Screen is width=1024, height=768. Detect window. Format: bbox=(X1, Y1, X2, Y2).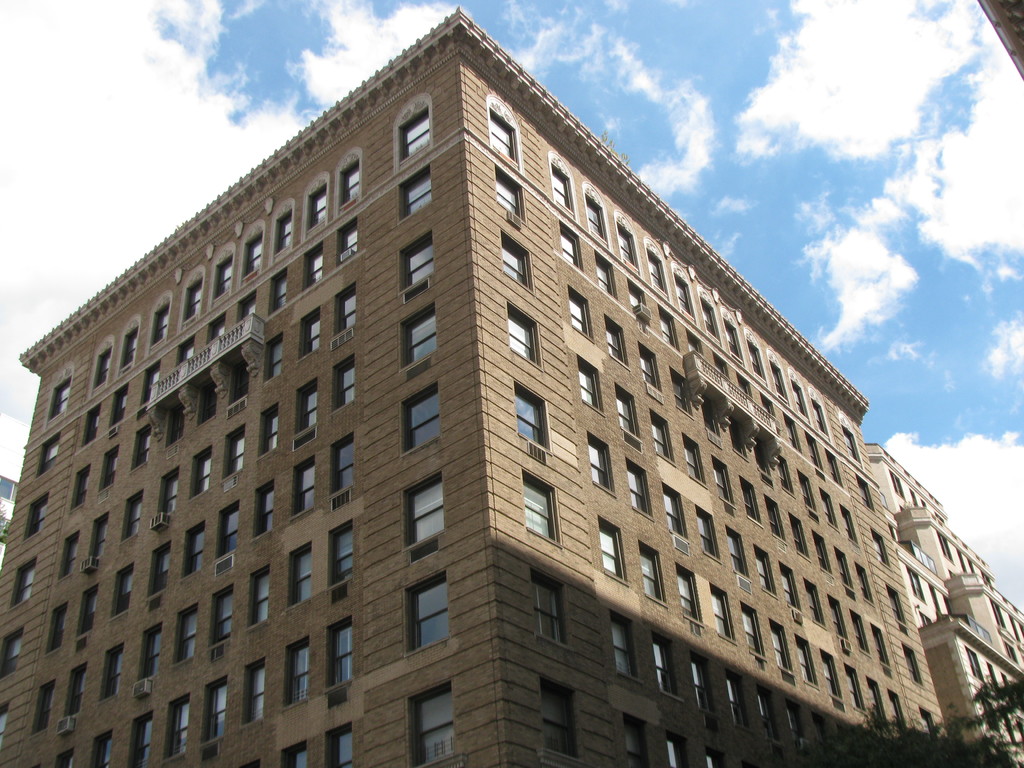
bbox=(787, 520, 807, 554).
